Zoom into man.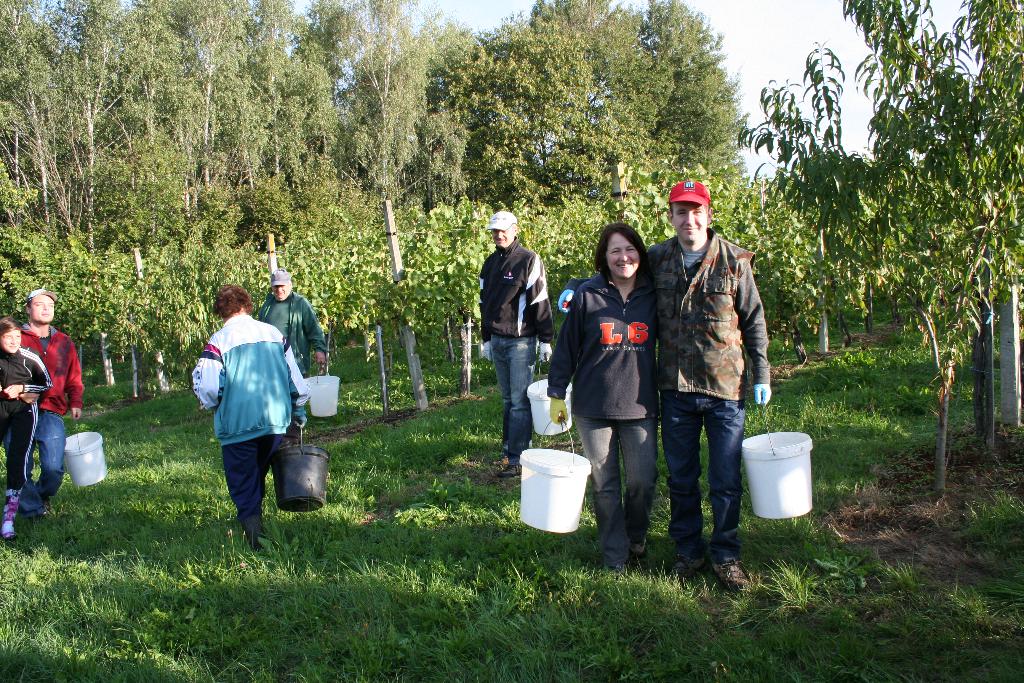
Zoom target: <bbox>253, 268, 327, 438</bbox>.
